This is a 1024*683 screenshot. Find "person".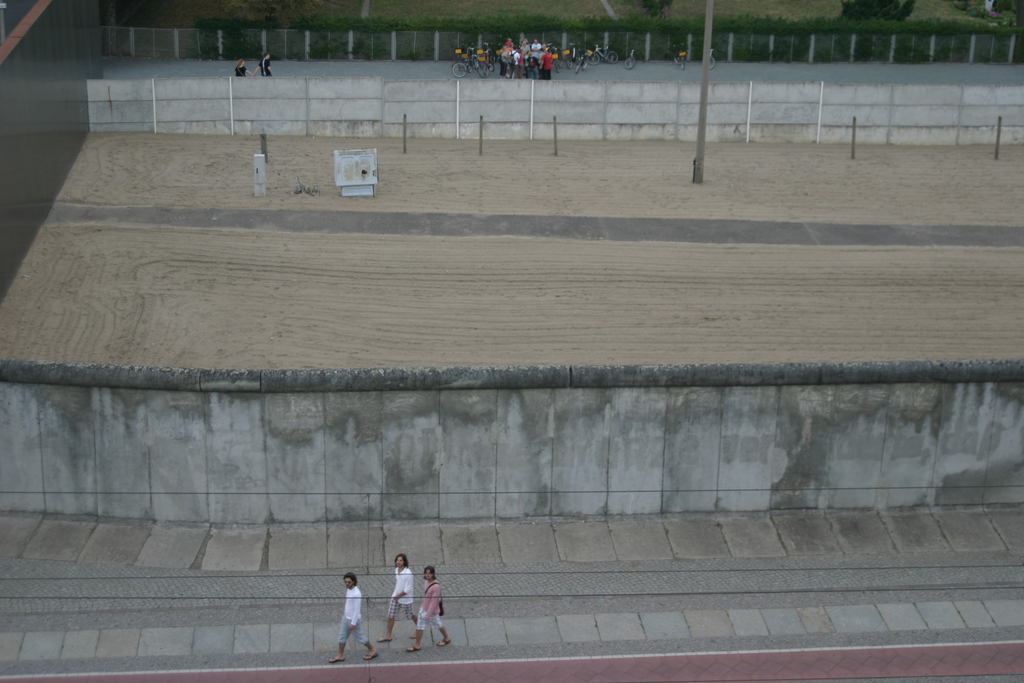
Bounding box: 405 565 453 654.
